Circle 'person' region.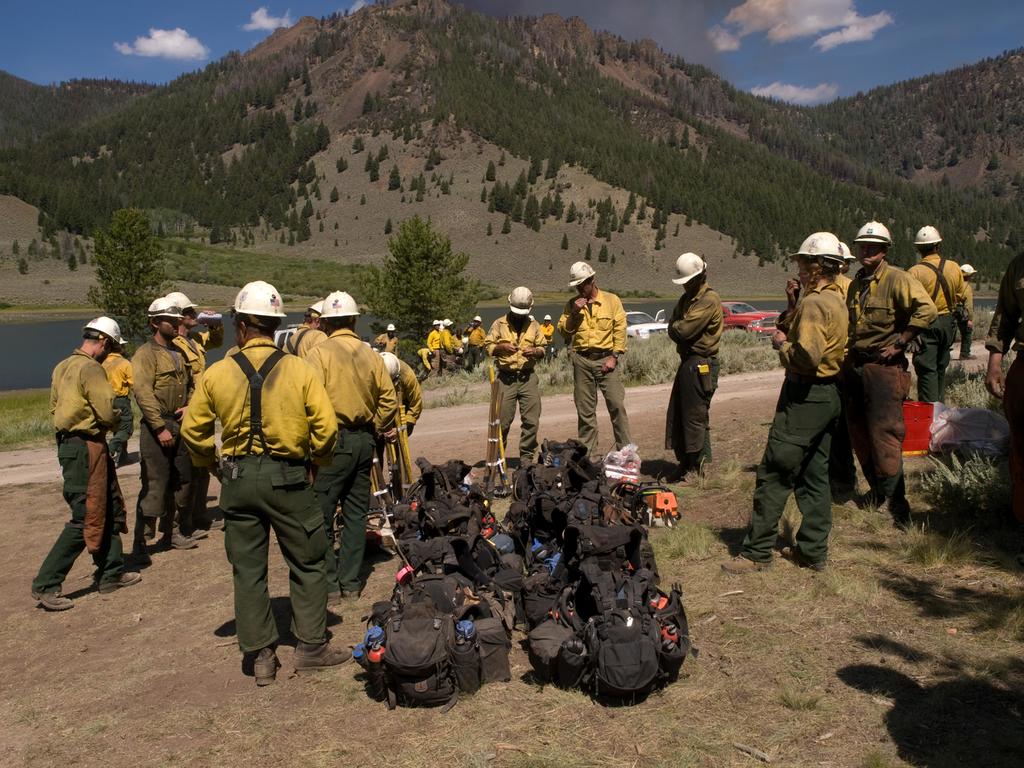
Region: box(486, 284, 545, 479).
